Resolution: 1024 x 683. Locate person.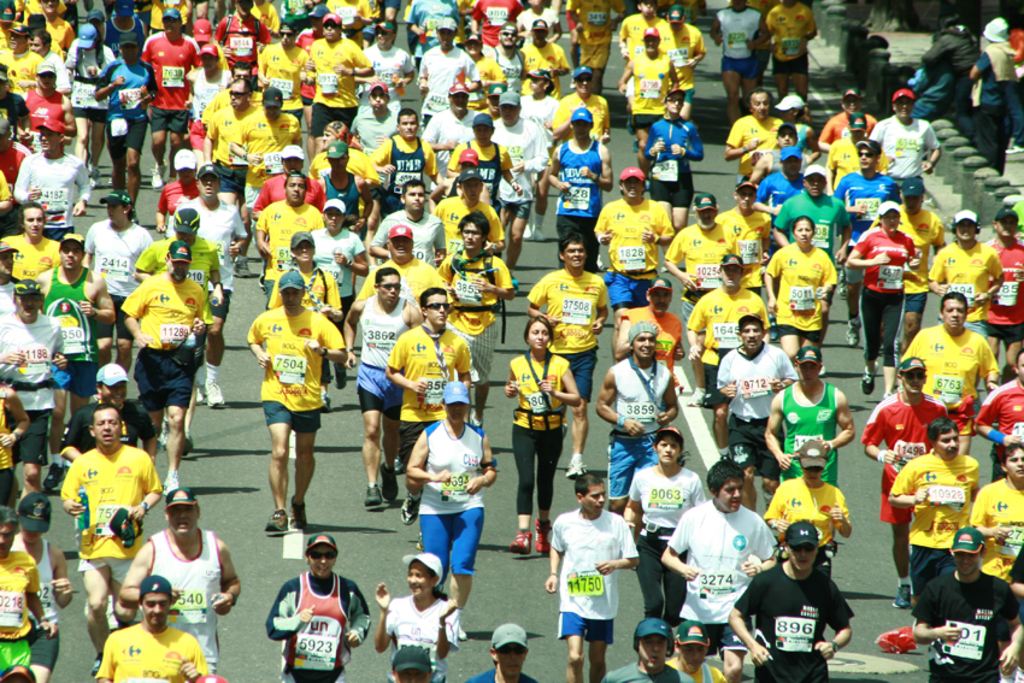
region(473, 624, 536, 682).
